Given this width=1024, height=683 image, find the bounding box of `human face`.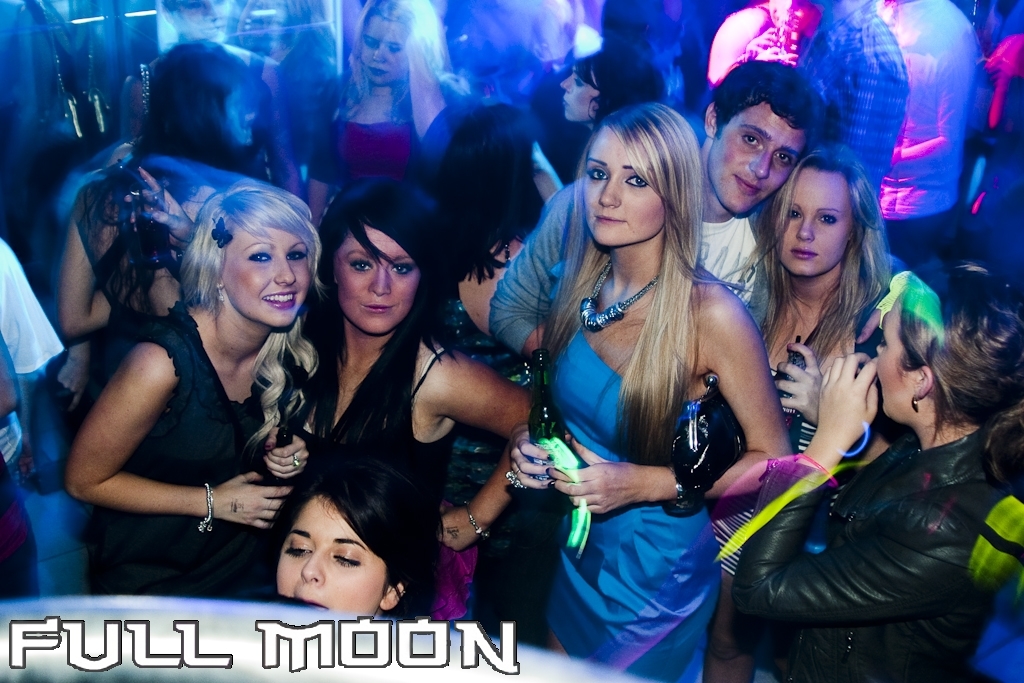
{"x1": 274, "y1": 493, "x2": 384, "y2": 610}.
